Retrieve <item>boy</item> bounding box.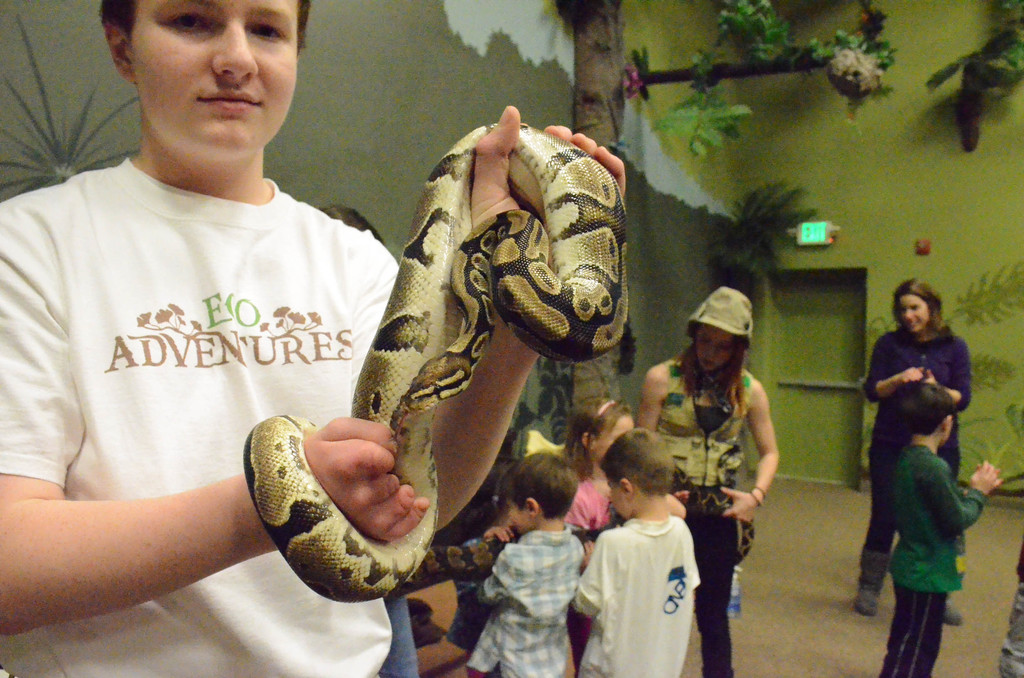
Bounding box: bbox=(569, 426, 703, 677).
